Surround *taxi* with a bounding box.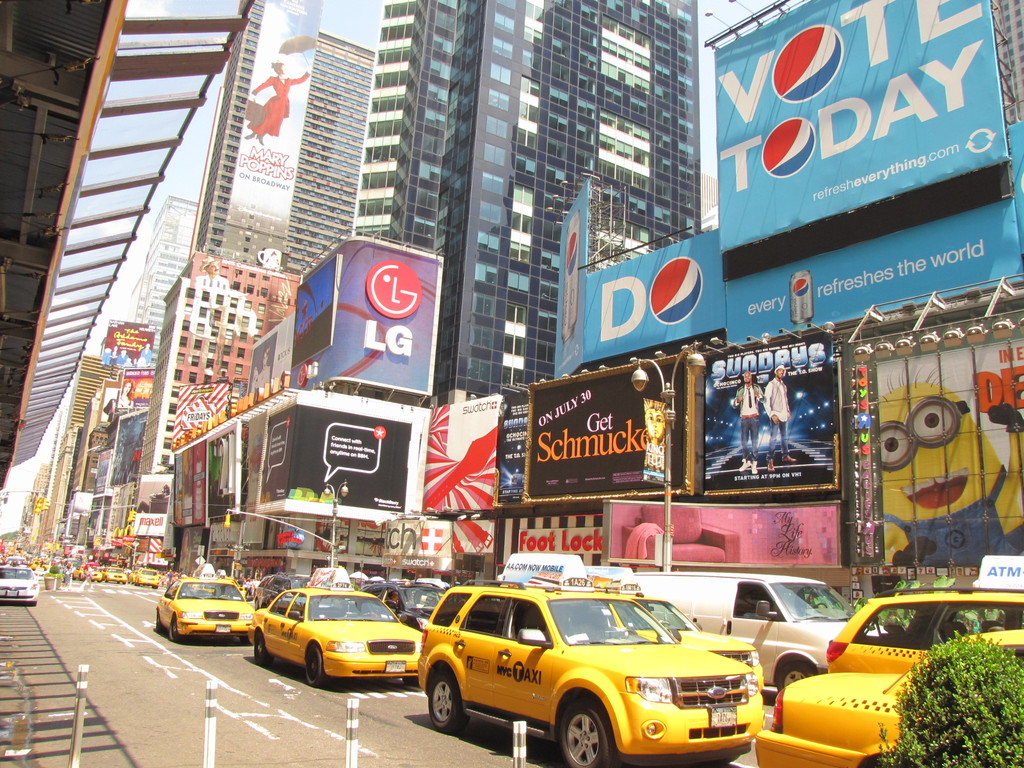
(88, 566, 105, 582).
